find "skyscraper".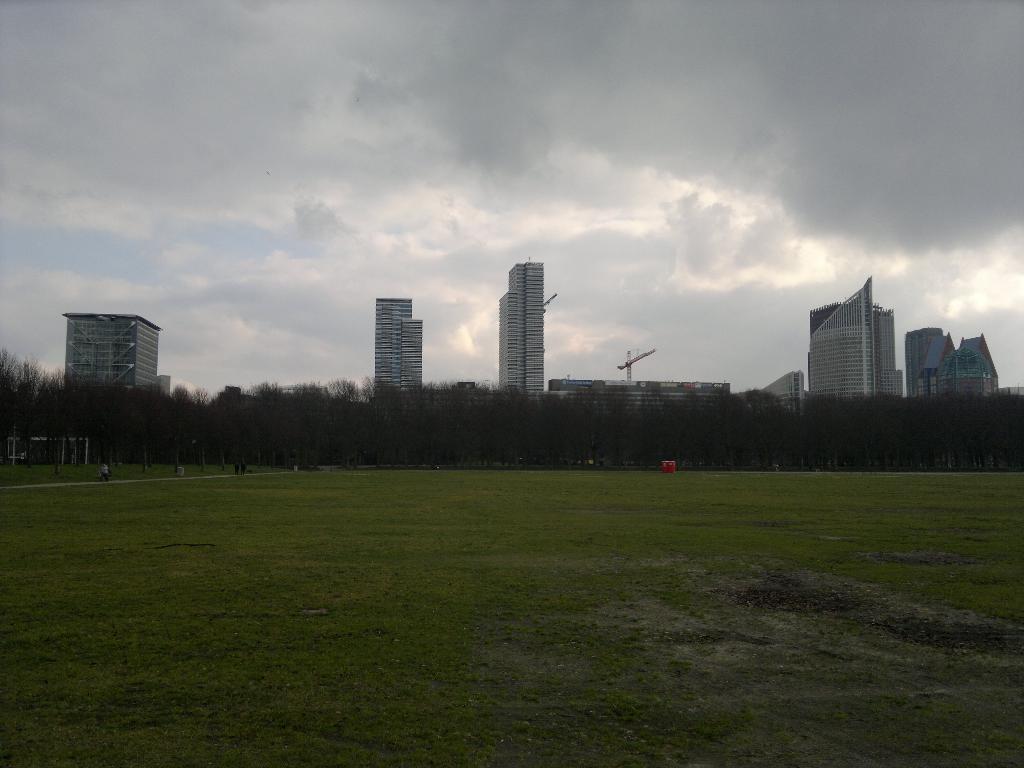
[808, 270, 920, 411].
